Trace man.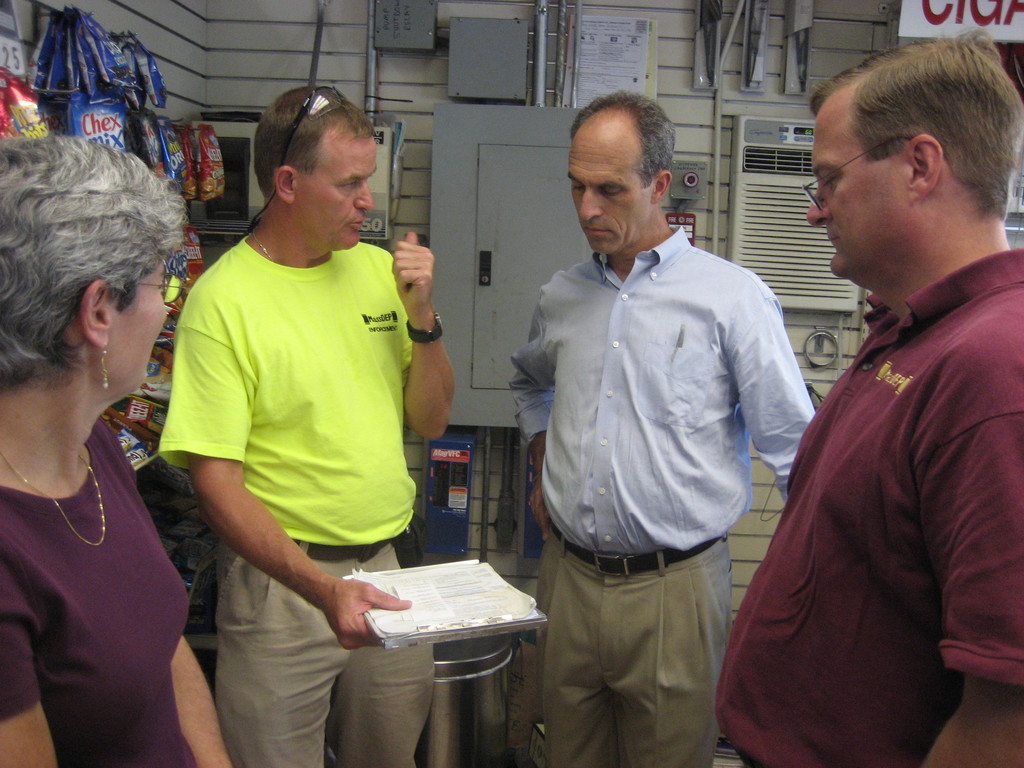
Traced to [504, 85, 821, 748].
